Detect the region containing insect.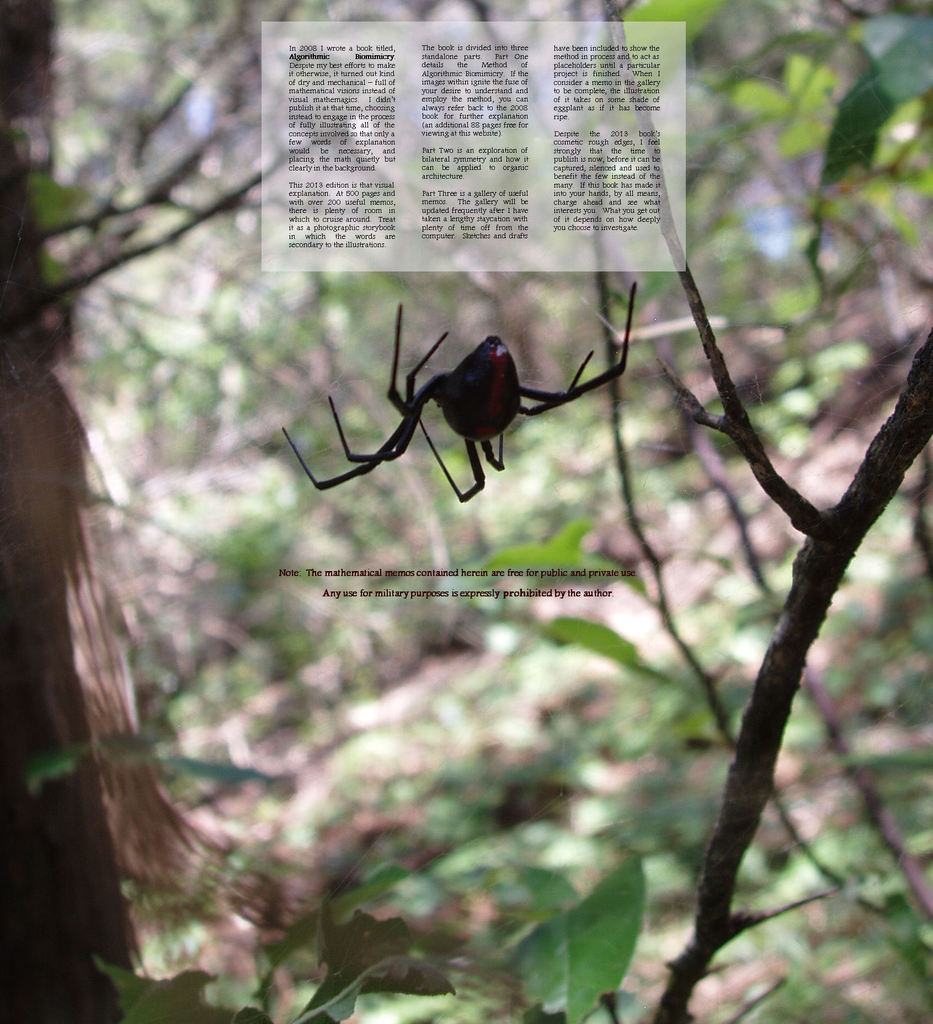
284:280:638:504.
